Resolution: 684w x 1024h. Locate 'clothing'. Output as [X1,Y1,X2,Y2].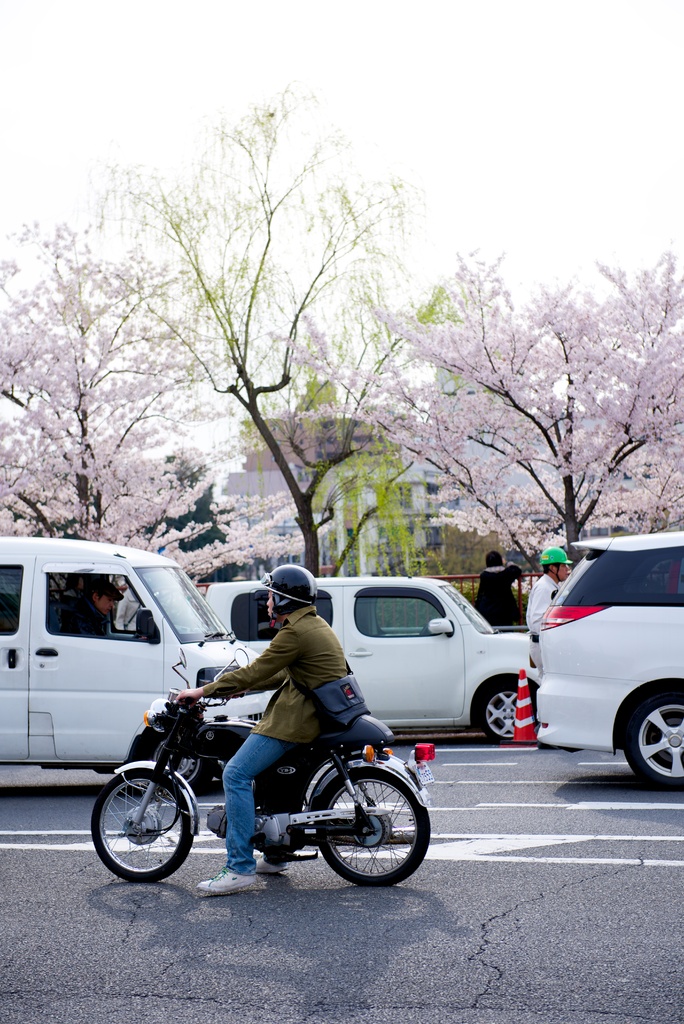
[190,605,376,879].
